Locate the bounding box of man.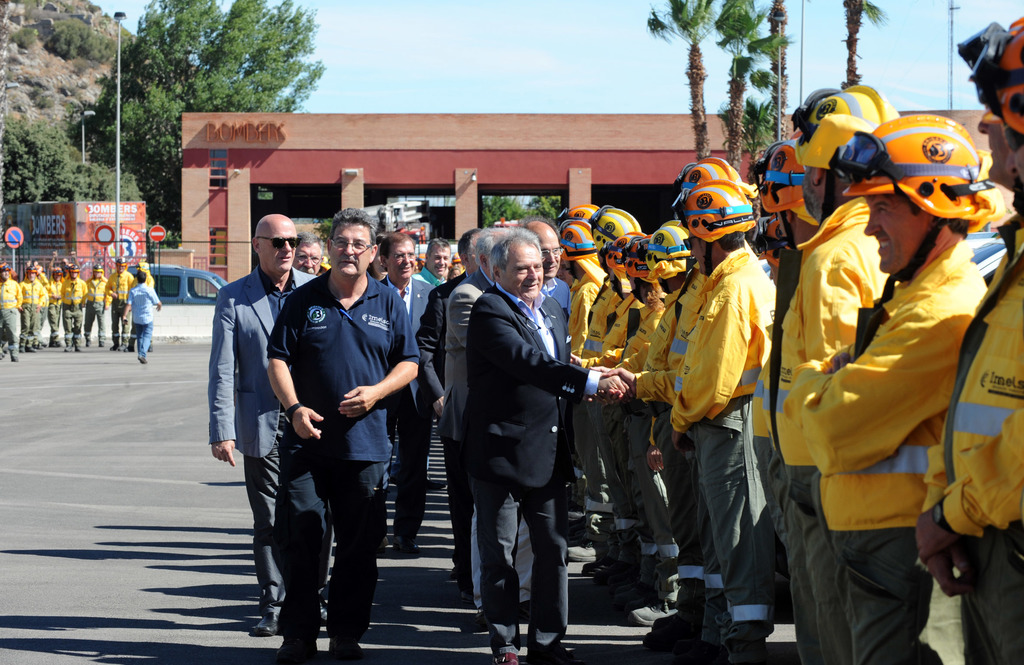
Bounding box: <region>447, 241, 466, 275</region>.
